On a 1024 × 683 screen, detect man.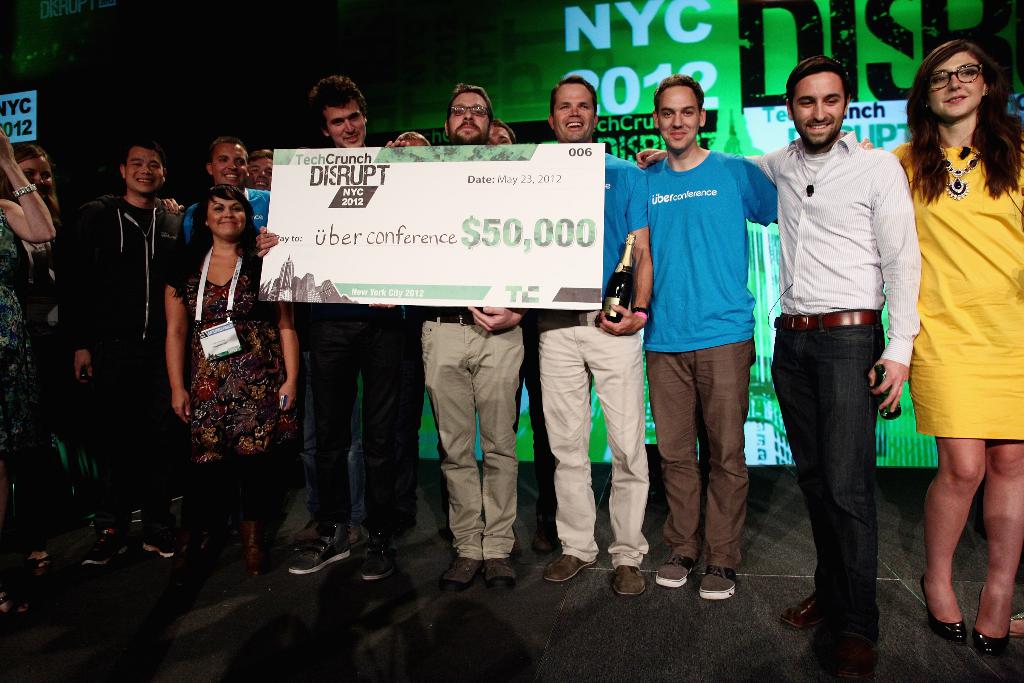
left=483, top=116, right=564, bottom=553.
